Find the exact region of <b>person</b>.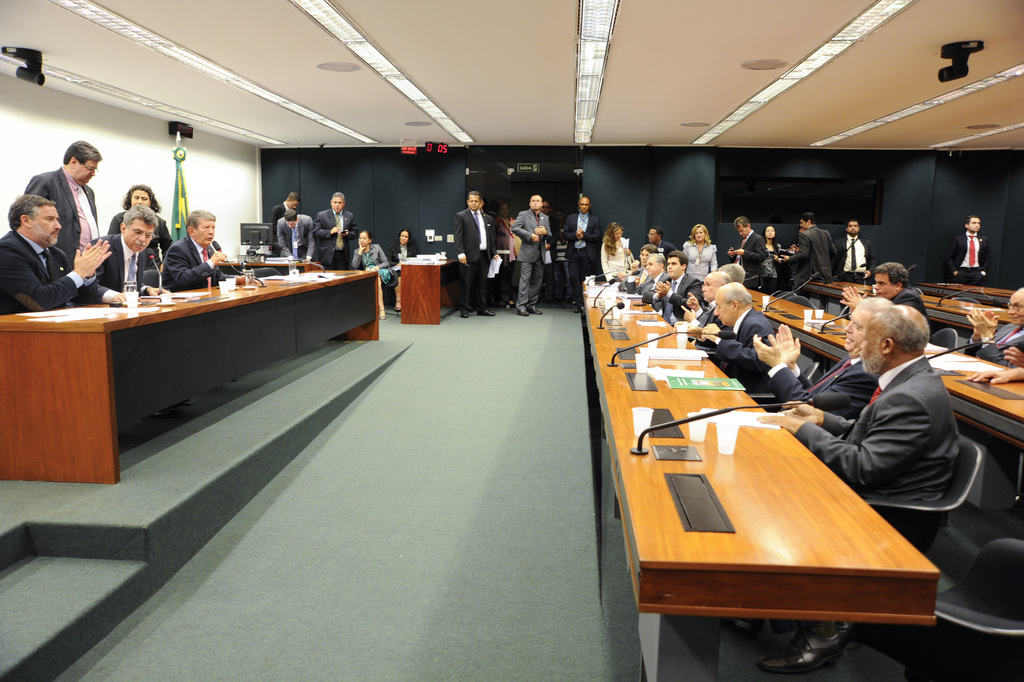
Exact region: x1=646 y1=227 x2=678 y2=256.
